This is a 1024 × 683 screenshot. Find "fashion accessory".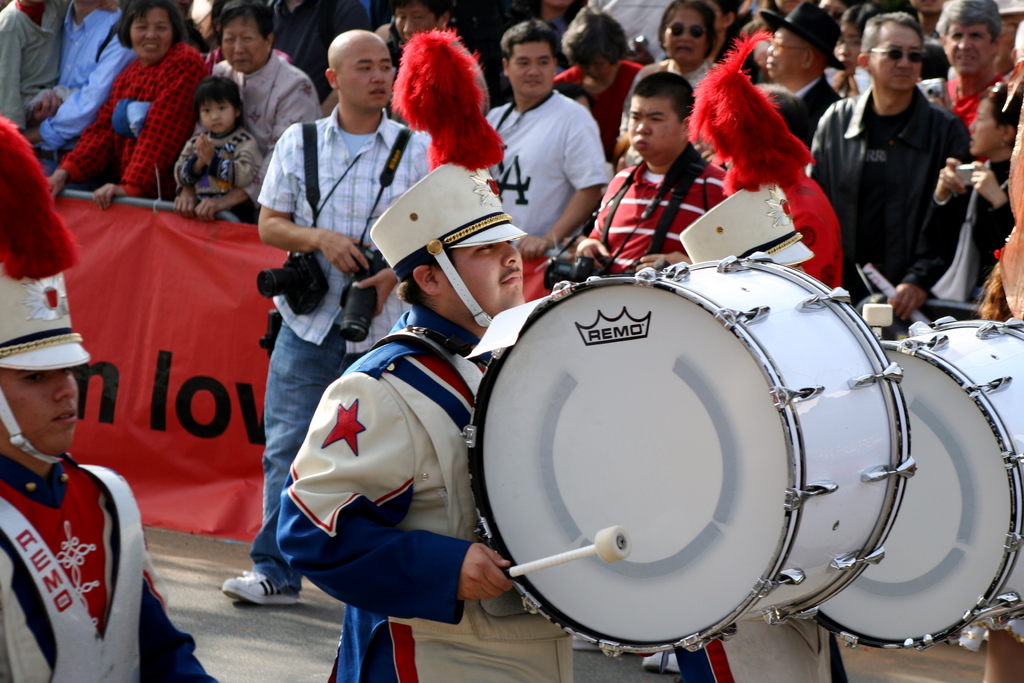
Bounding box: x1=680 y1=26 x2=815 y2=266.
